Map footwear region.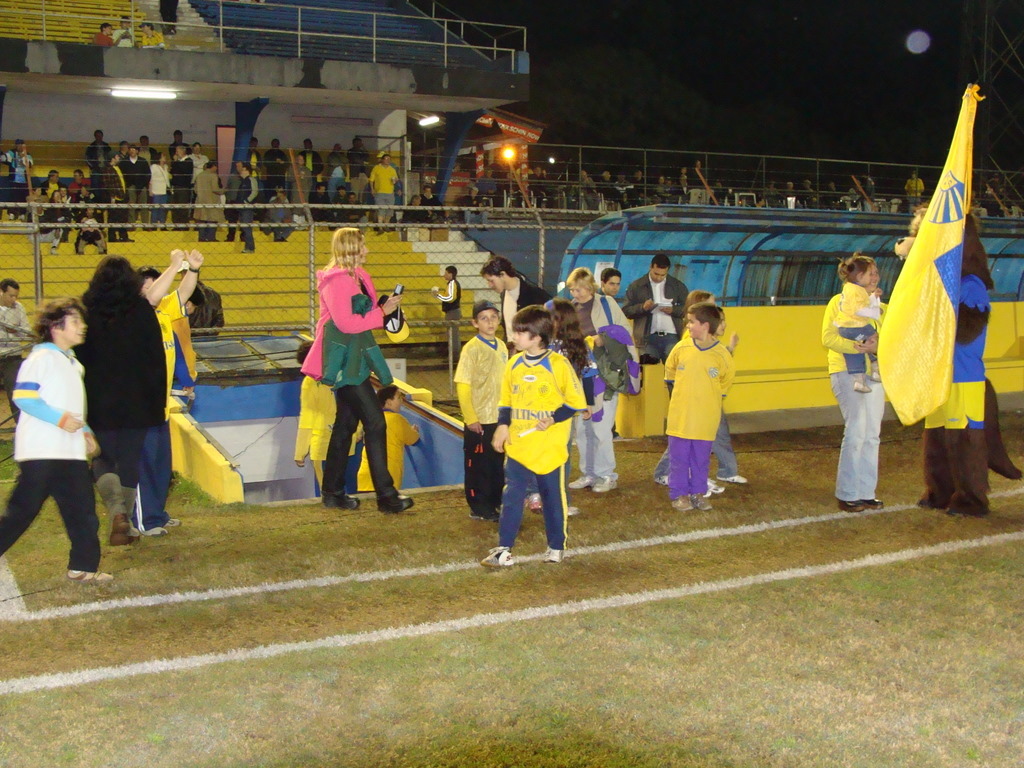
Mapped to (669,494,694,513).
